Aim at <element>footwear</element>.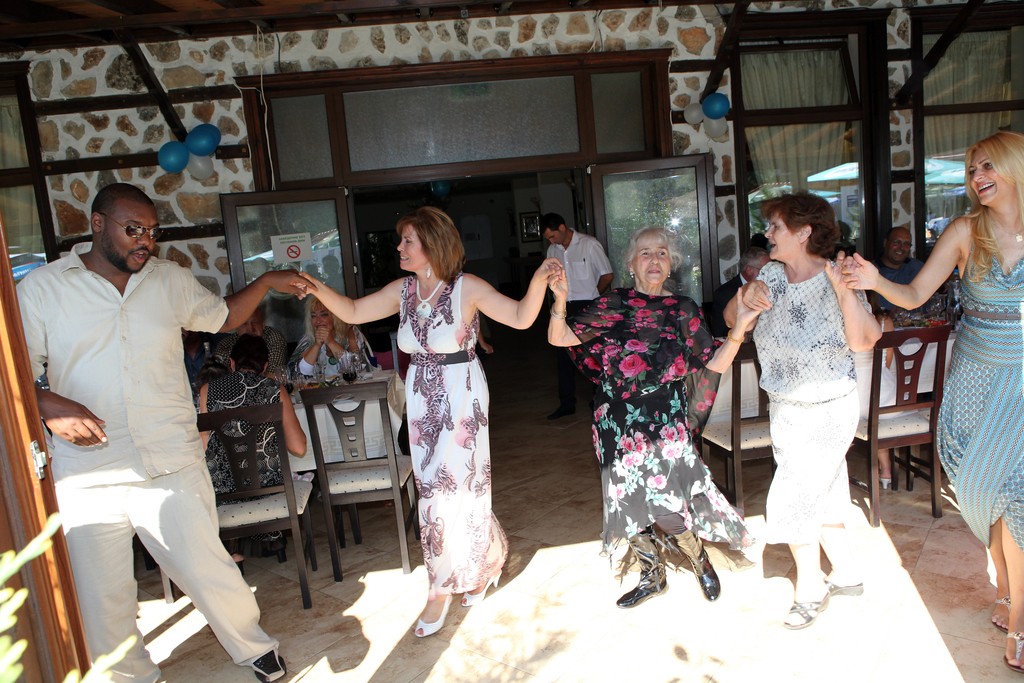
Aimed at crop(252, 641, 286, 682).
